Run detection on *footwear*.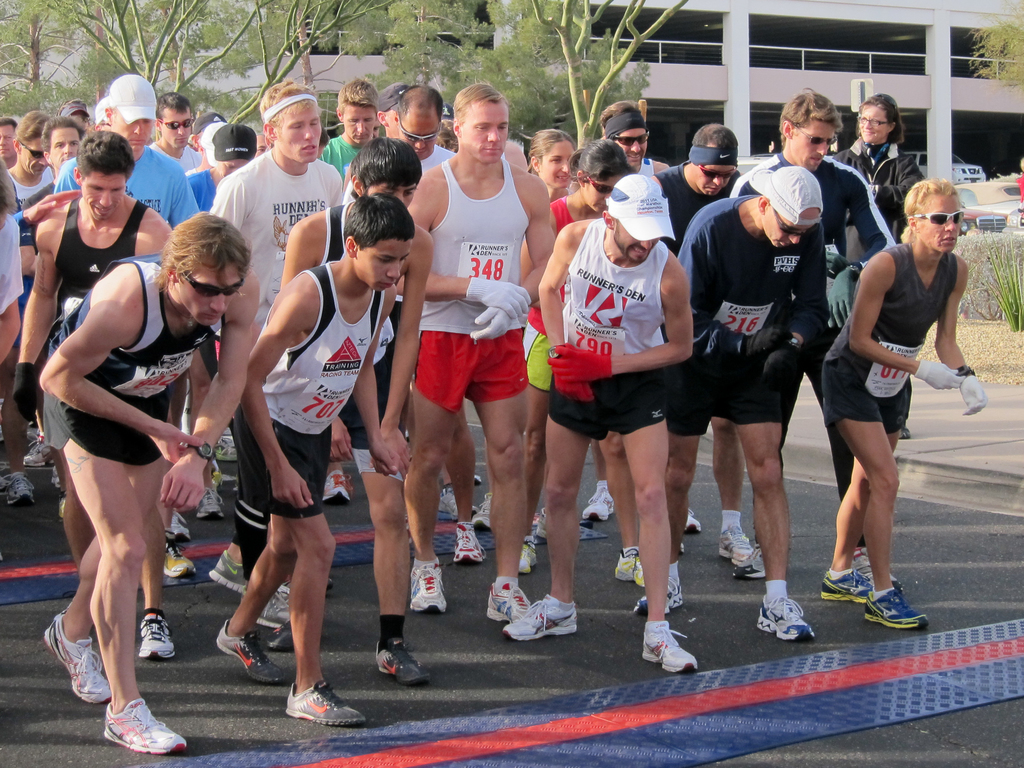
Result: <bbox>514, 541, 540, 569</bbox>.
